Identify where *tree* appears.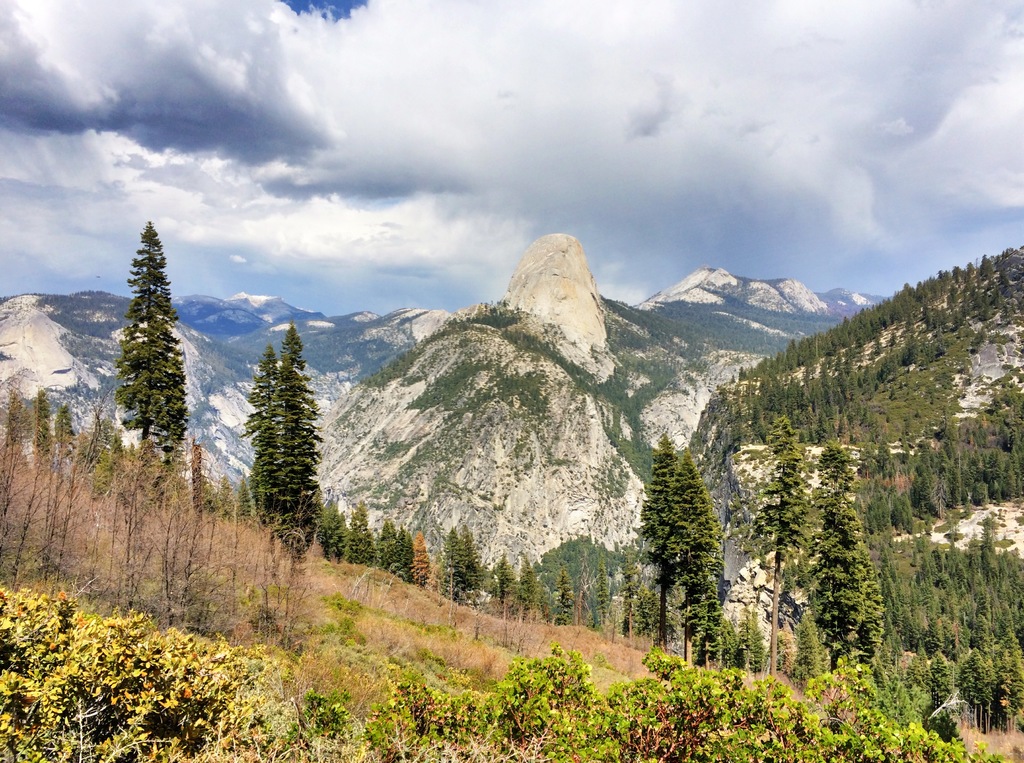
Appears at (95,206,199,495).
